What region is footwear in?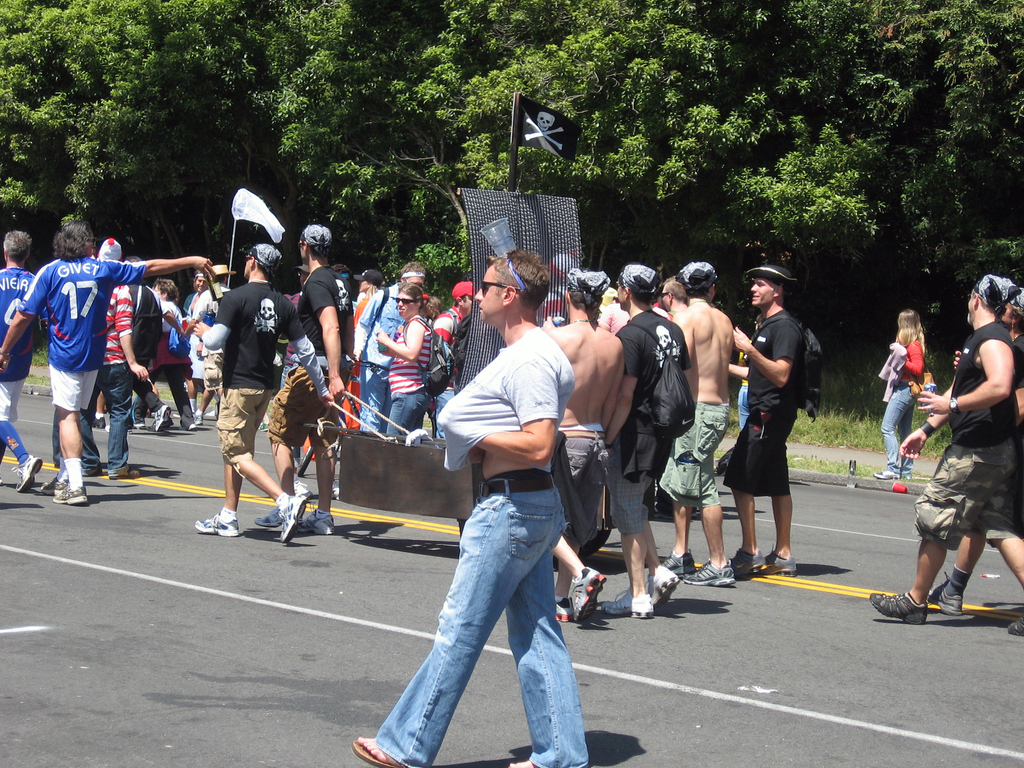
locate(104, 424, 132, 435).
